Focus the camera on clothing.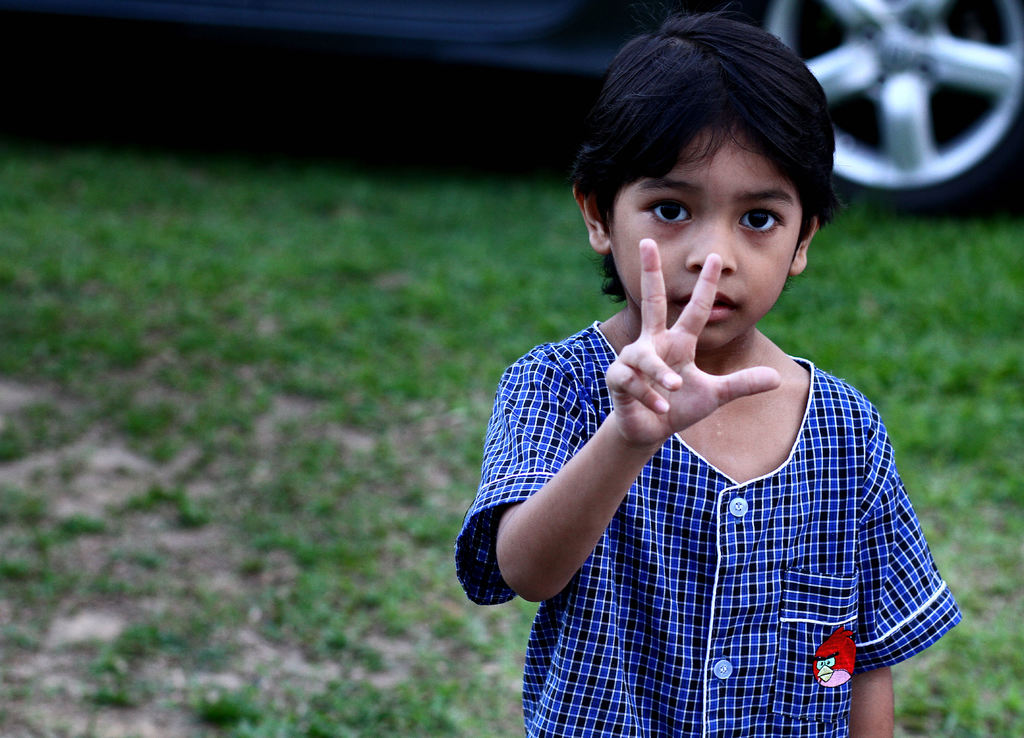
Focus region: rect(484, 264, 957, 707).
